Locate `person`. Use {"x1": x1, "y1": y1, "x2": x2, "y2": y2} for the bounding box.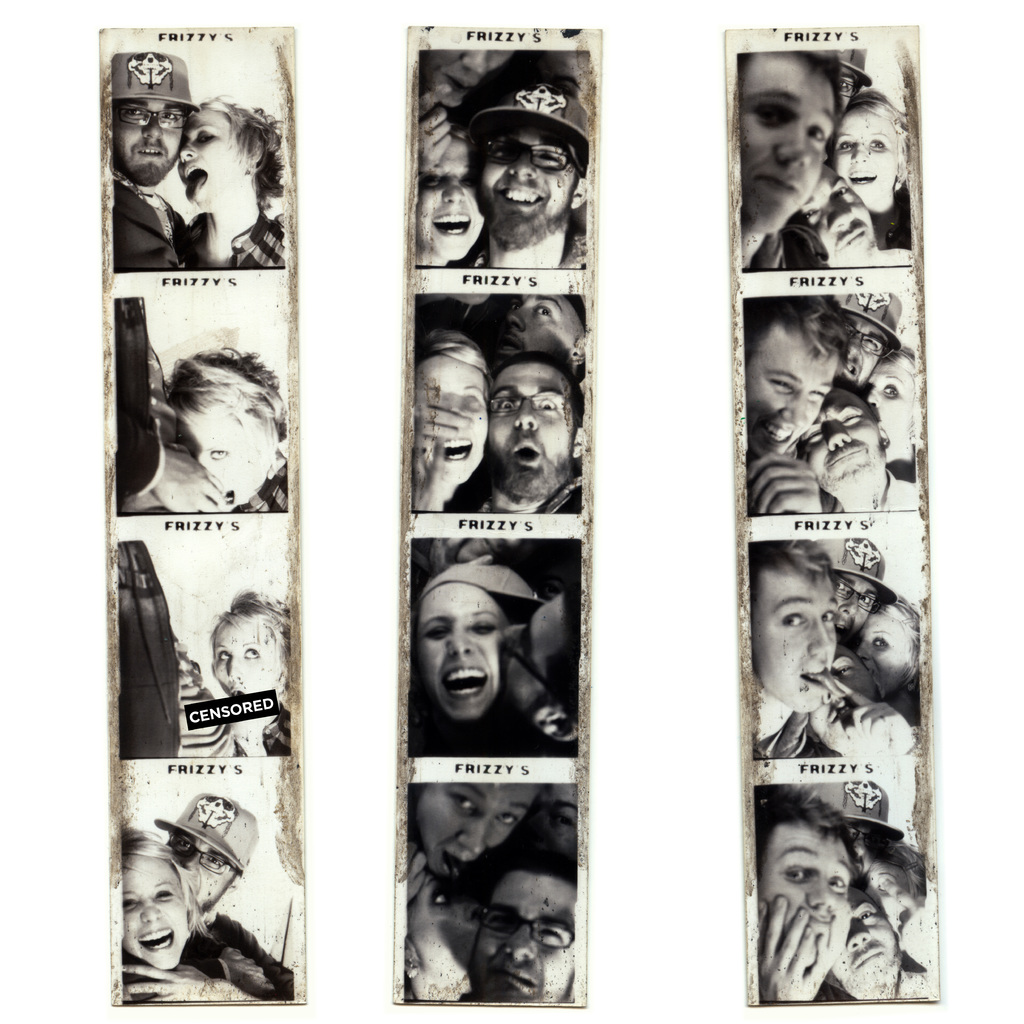
{"x1": 723, "y1": 63, "x2": 847, "y2": 273}.
